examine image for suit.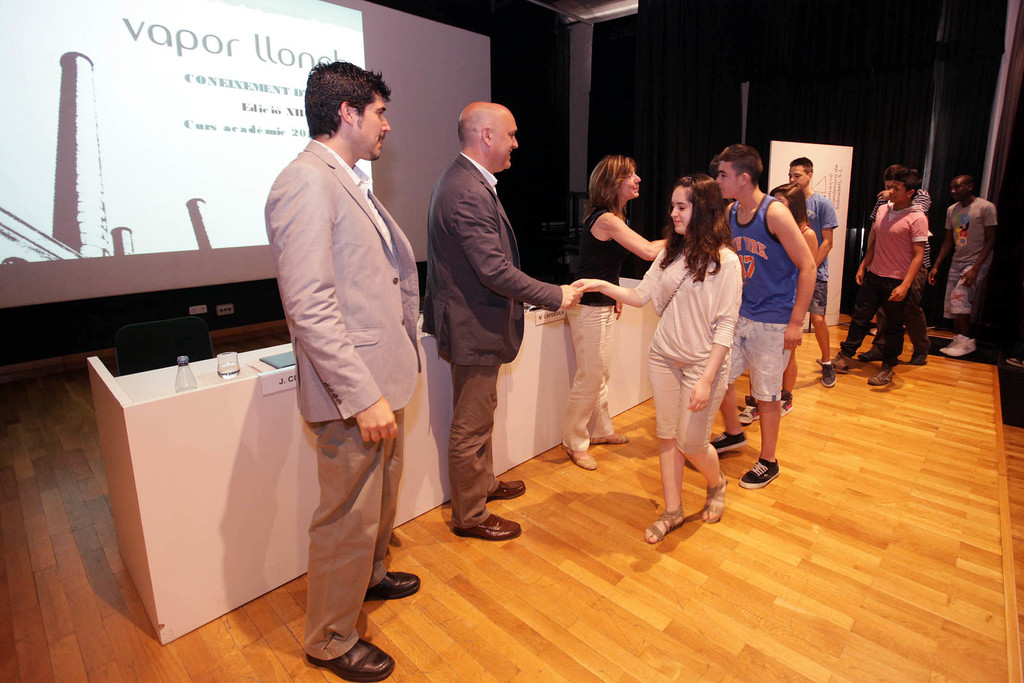
Examination result: bbox=[430, 143, 559, 527].
